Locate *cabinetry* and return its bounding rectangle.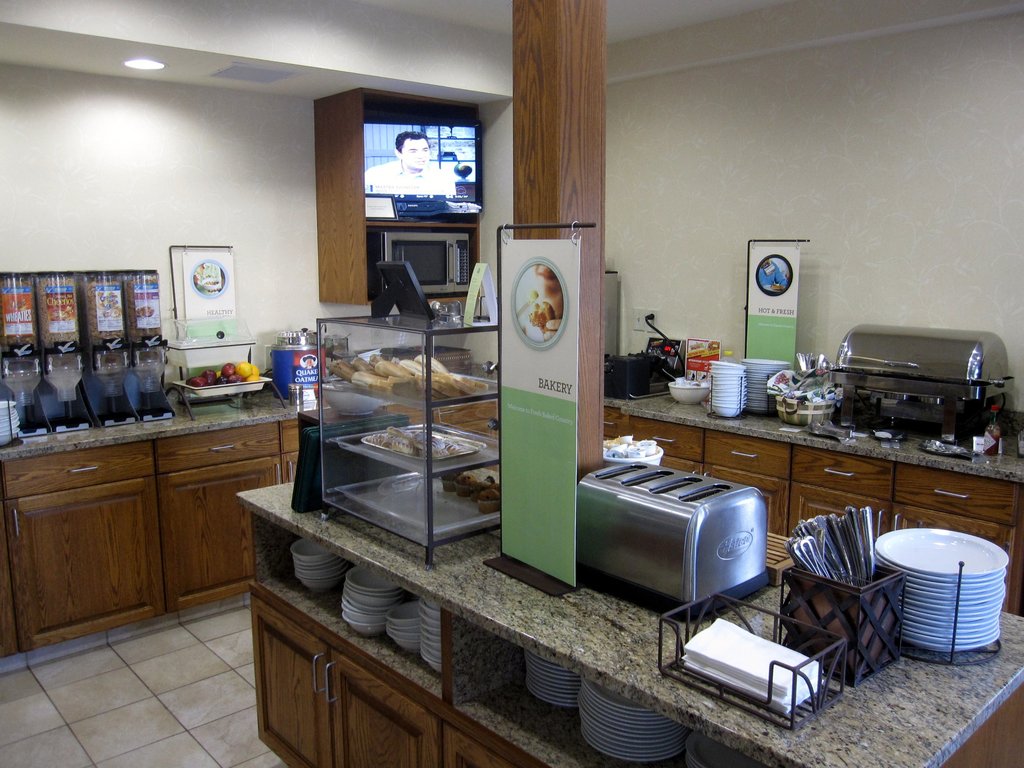
<bbox>252, 600, 436, 767</bbox>.
